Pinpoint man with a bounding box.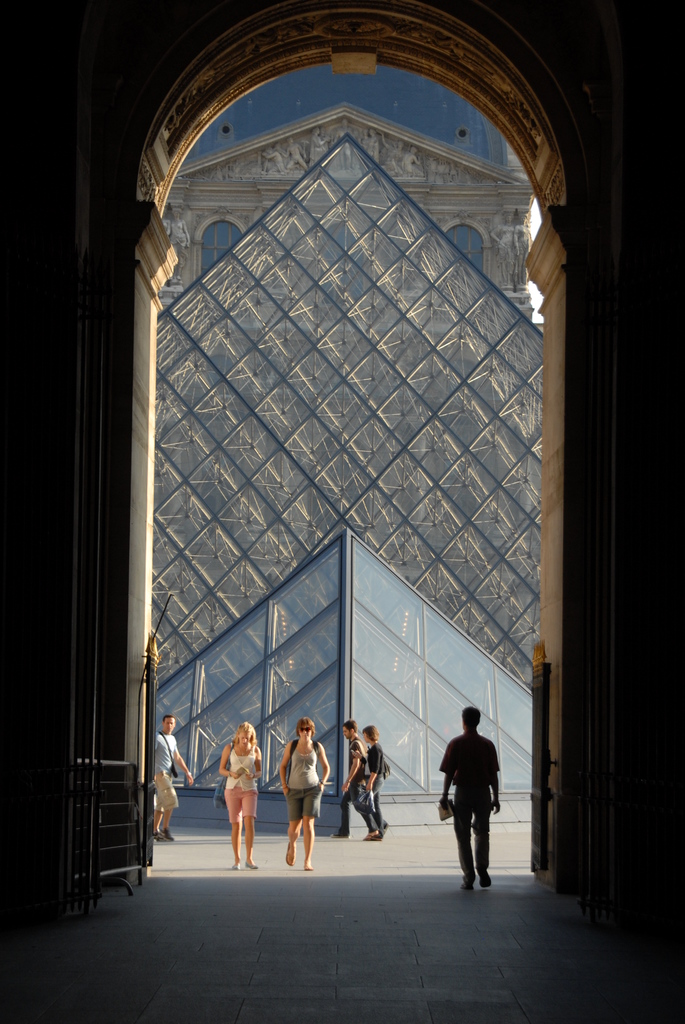
left=151, top=707, right=197, bottom=840.
